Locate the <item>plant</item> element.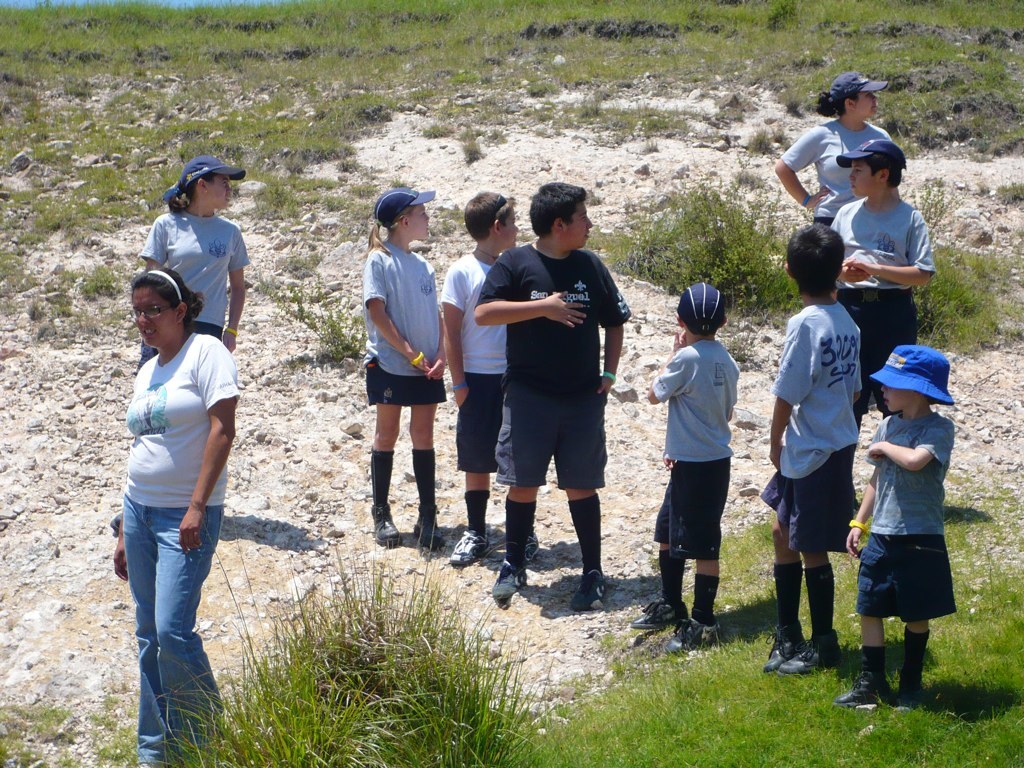
Element bbox: (916,174,959,230).
